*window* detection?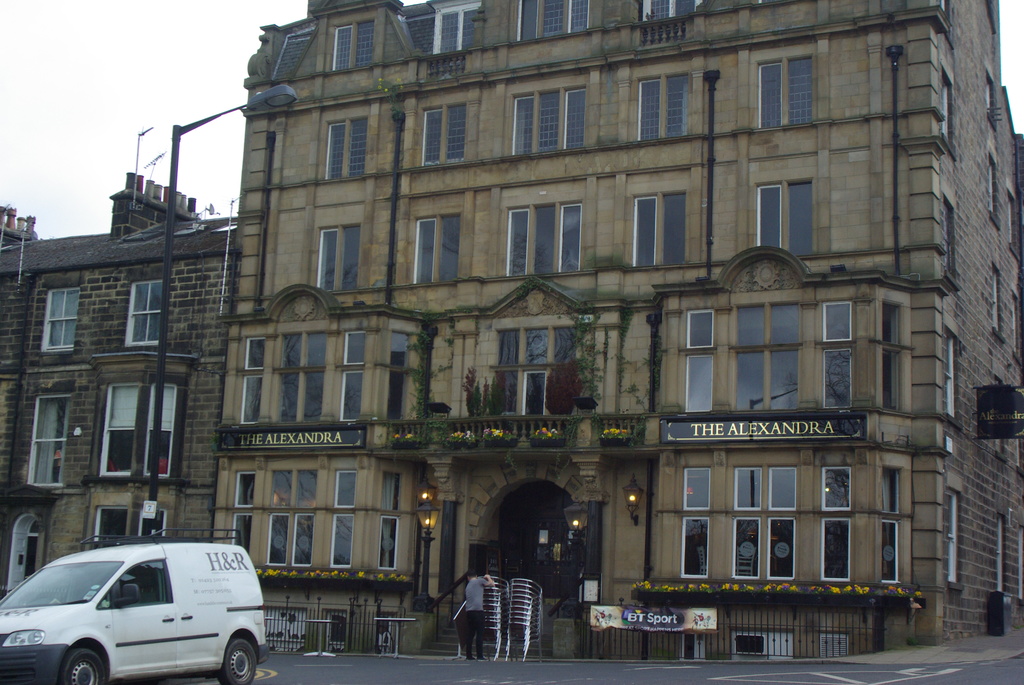
box=[378, 473, 398, 566]
